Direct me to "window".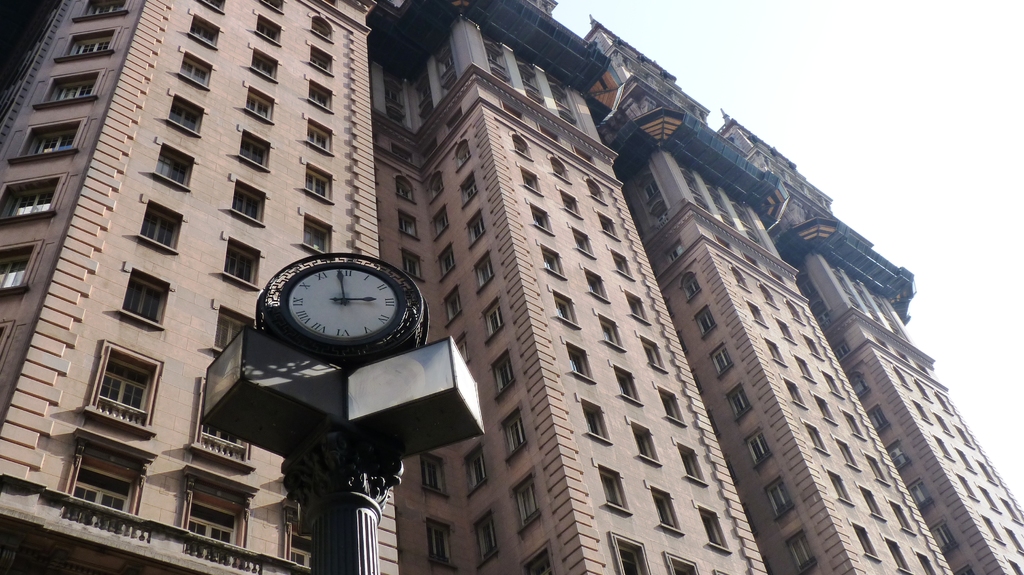
Direction: detection(769, 271, 786, 285).
